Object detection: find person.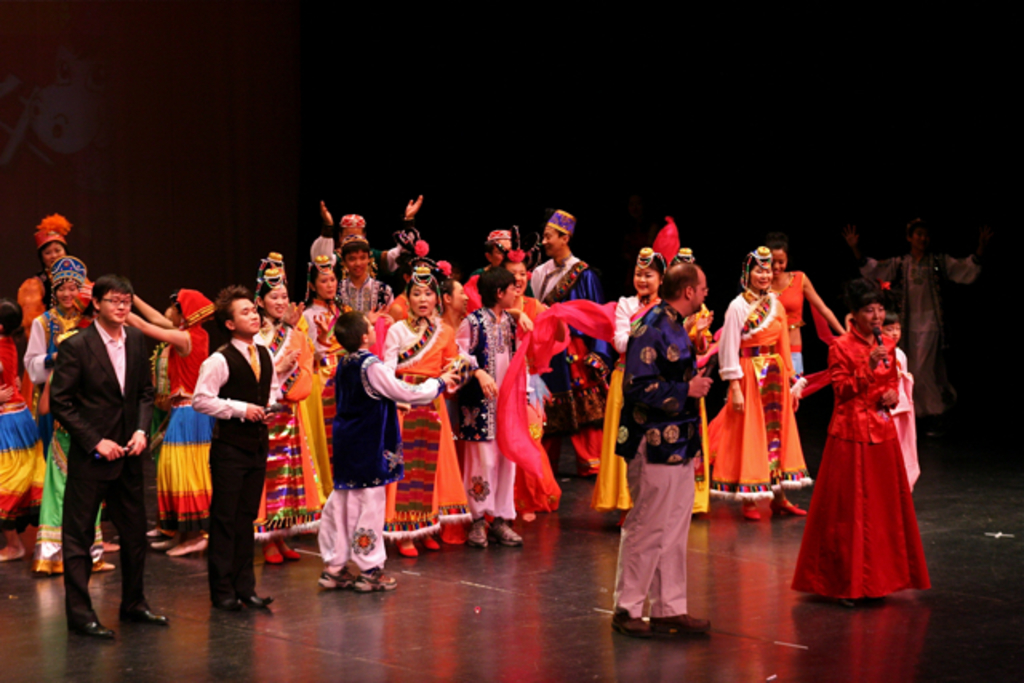
(461,264,541,545).
